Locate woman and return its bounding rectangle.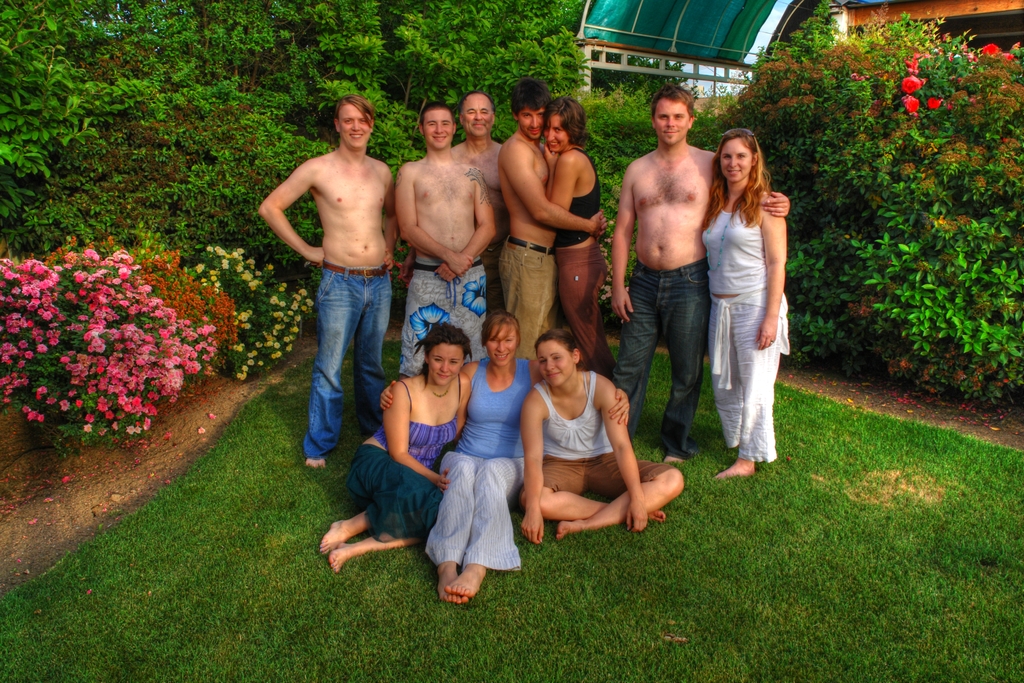
box(544, 94, 623, 381).
